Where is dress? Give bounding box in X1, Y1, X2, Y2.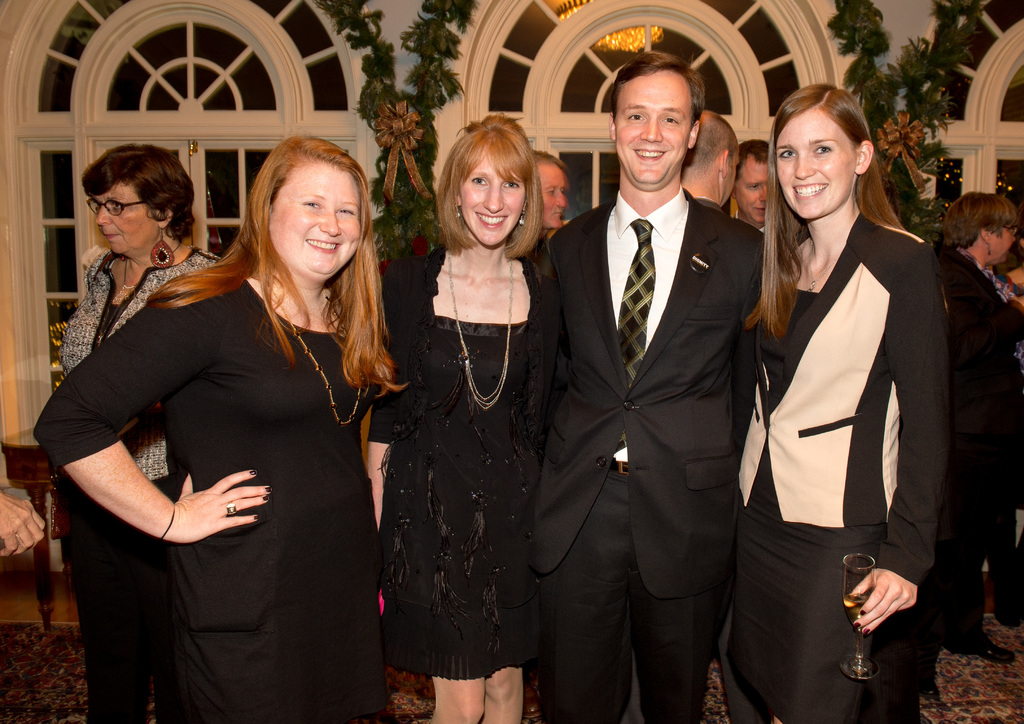
367, 238, 572, 680.
